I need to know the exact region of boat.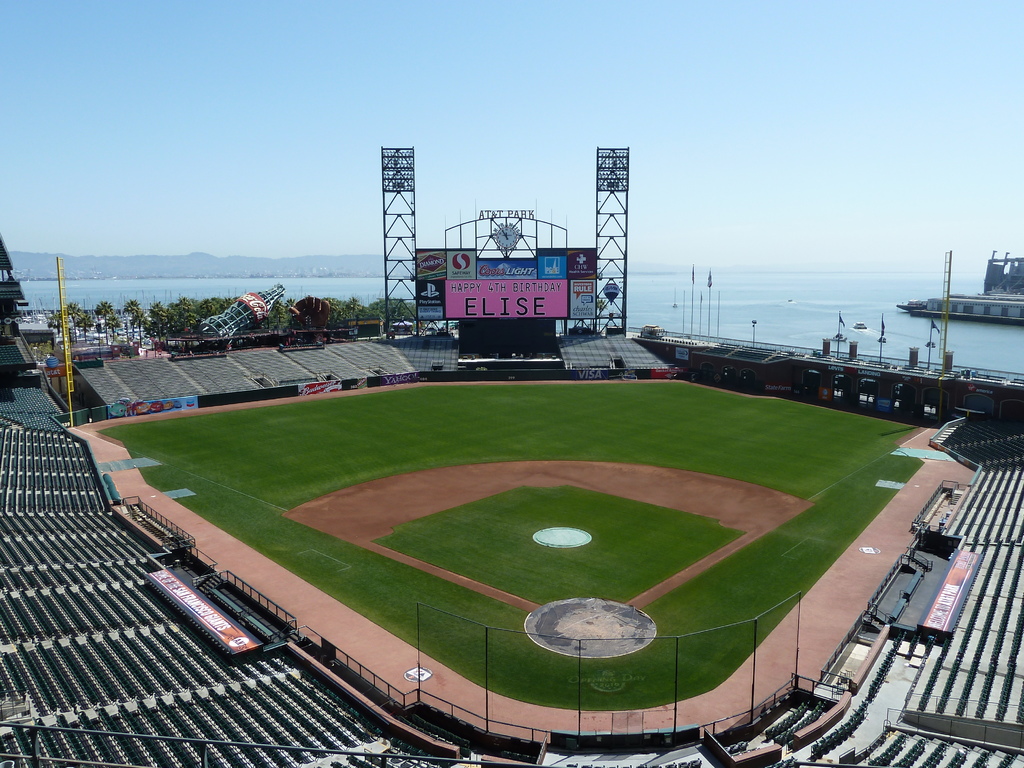
Region: 851/315/872/331.
